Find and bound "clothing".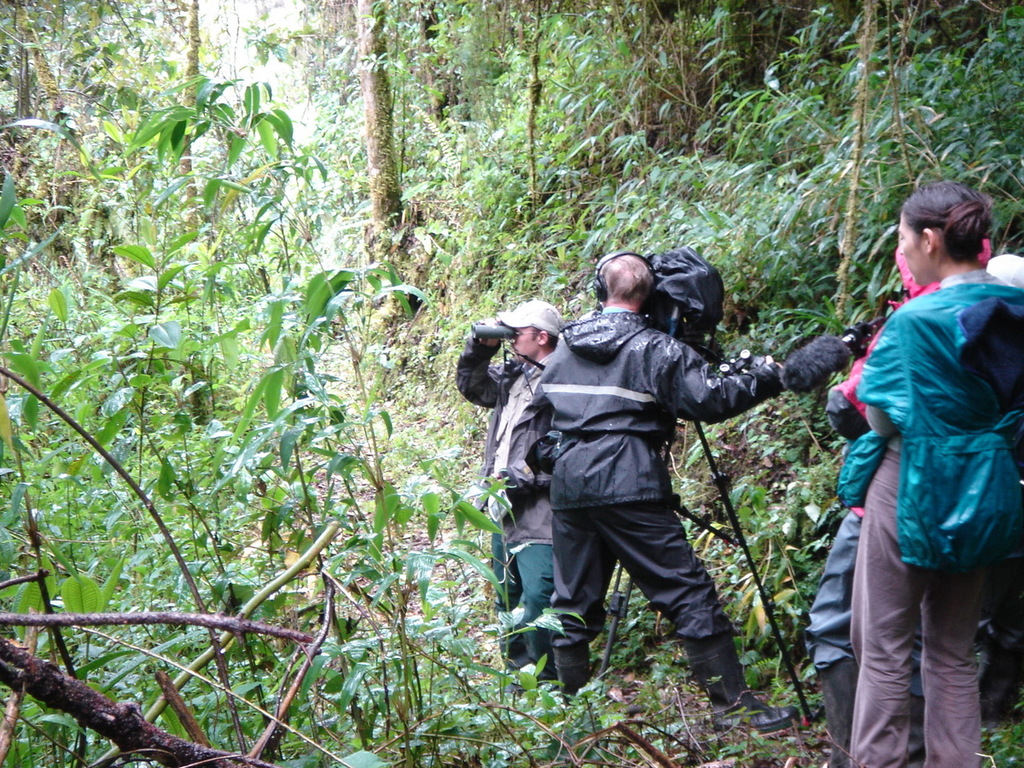
Bound: 443,332,561,672.
